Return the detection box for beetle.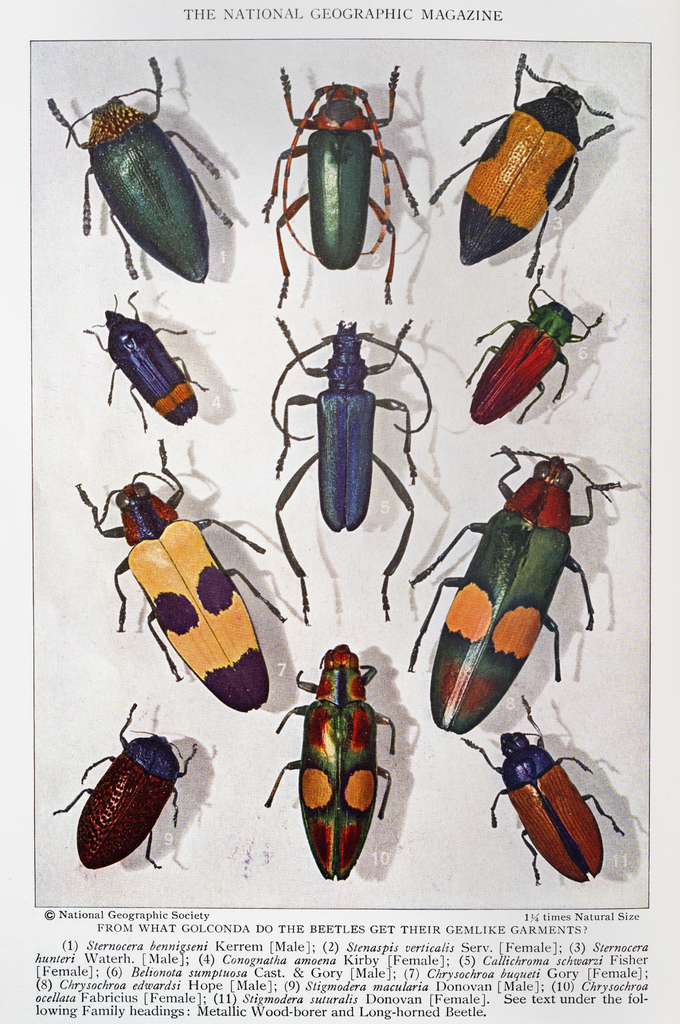
x1=80 y1=440 x2=282 y2=720.
